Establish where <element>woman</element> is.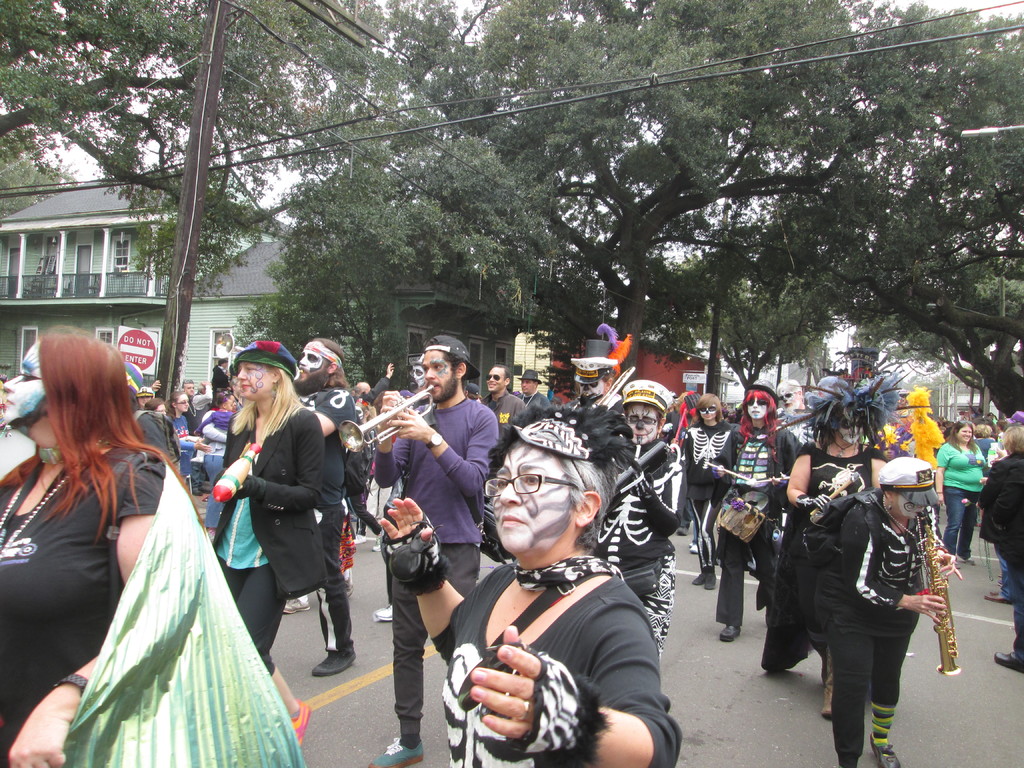
Established at bbox=(754, 343, 945, 674).
